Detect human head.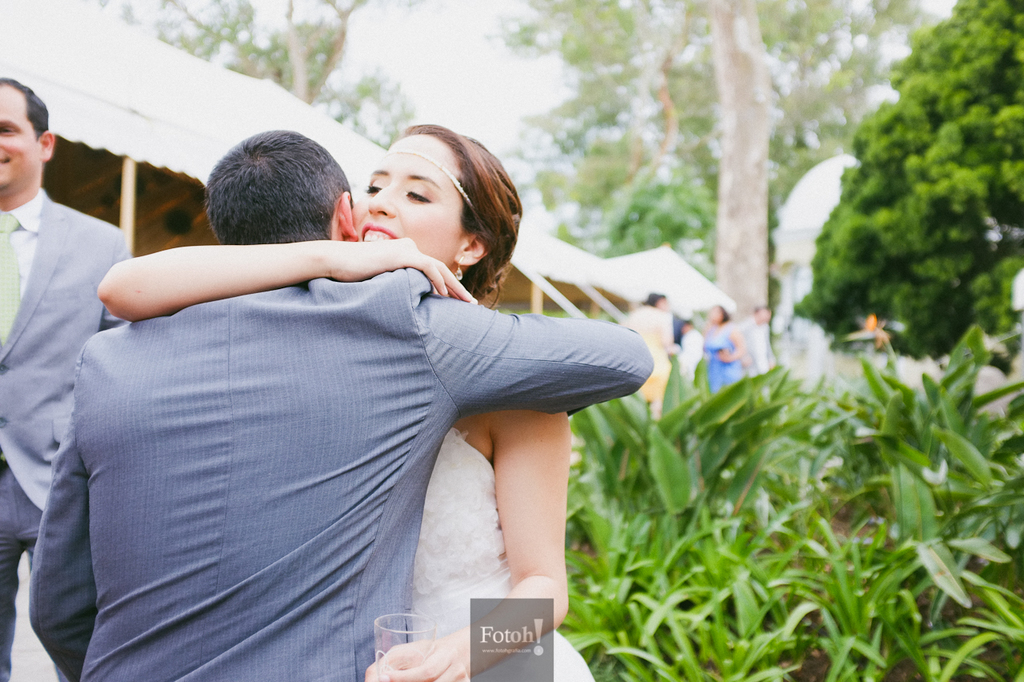
Detected at locate(354, 111, 533, 283).
